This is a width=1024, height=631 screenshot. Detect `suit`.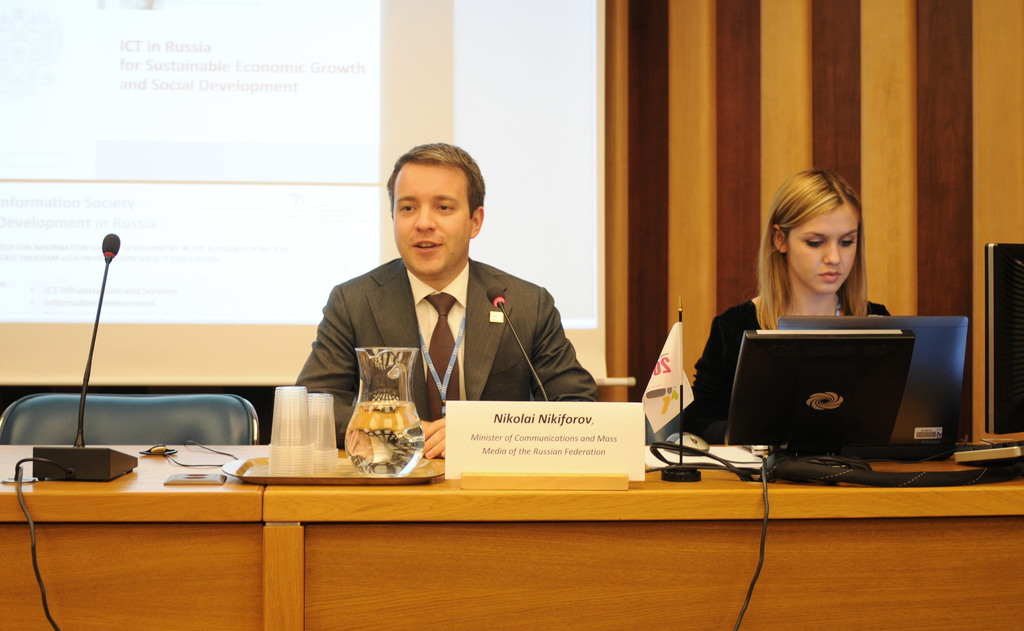
crop(294, 206, 592, 463).
